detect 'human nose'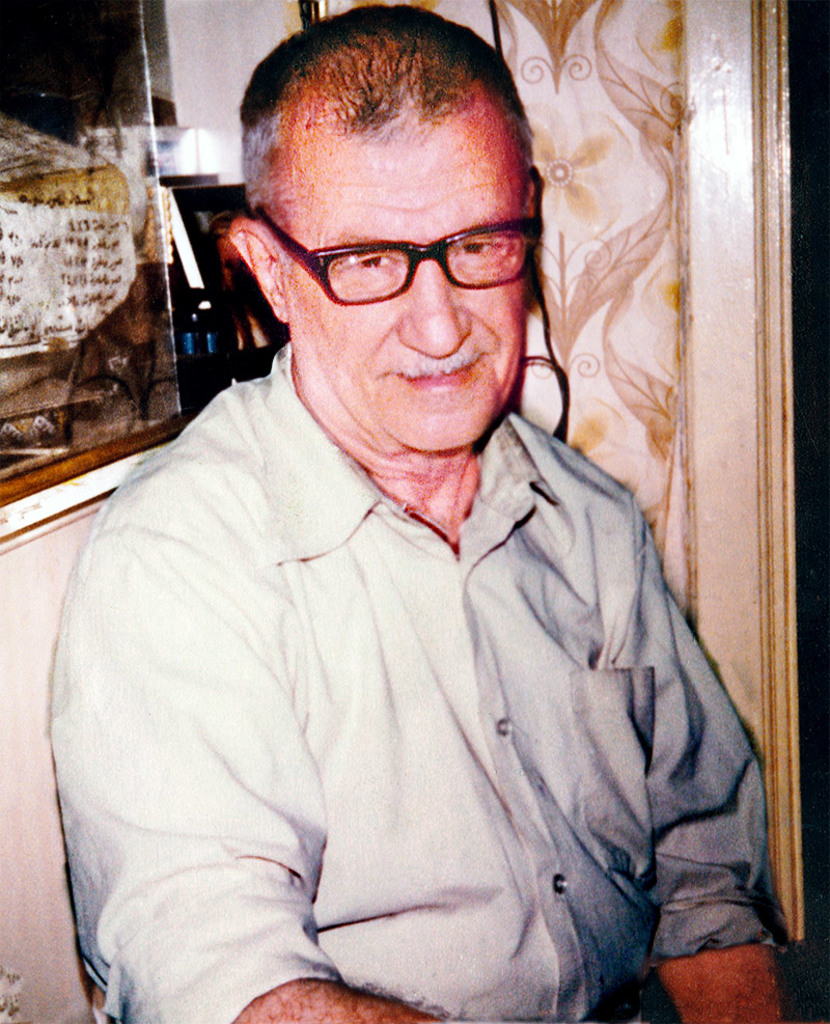
rect(393, 254, 472, 359)
